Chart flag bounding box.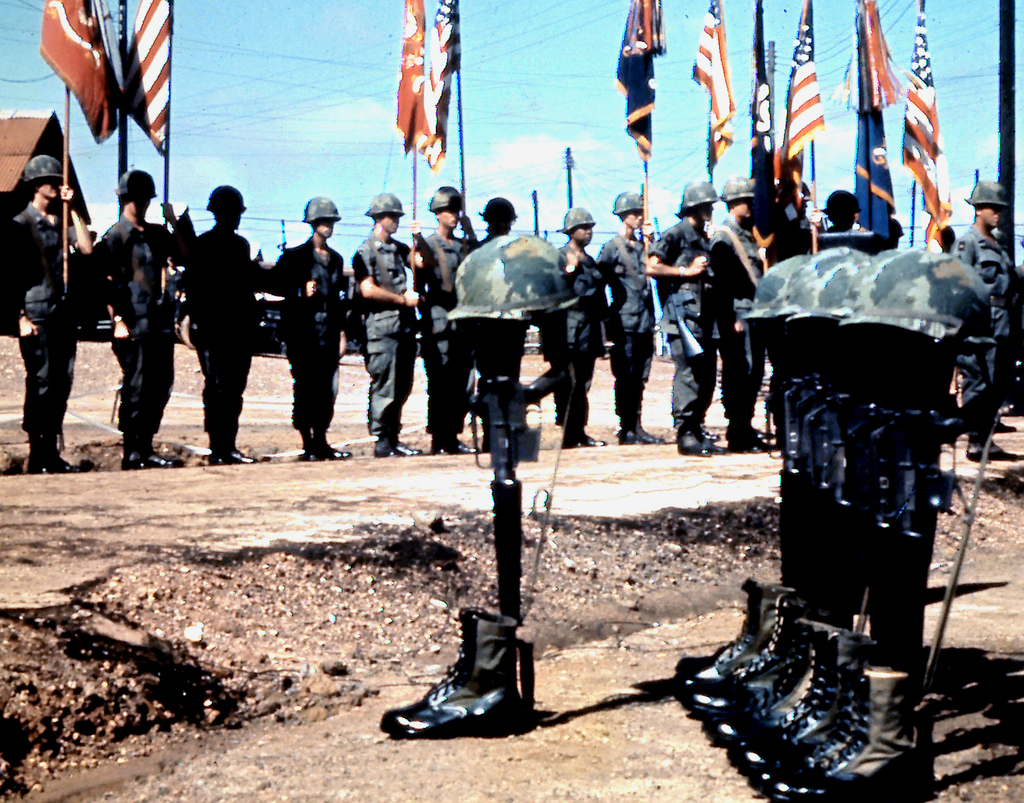
Charted: [849,0,896,240].
